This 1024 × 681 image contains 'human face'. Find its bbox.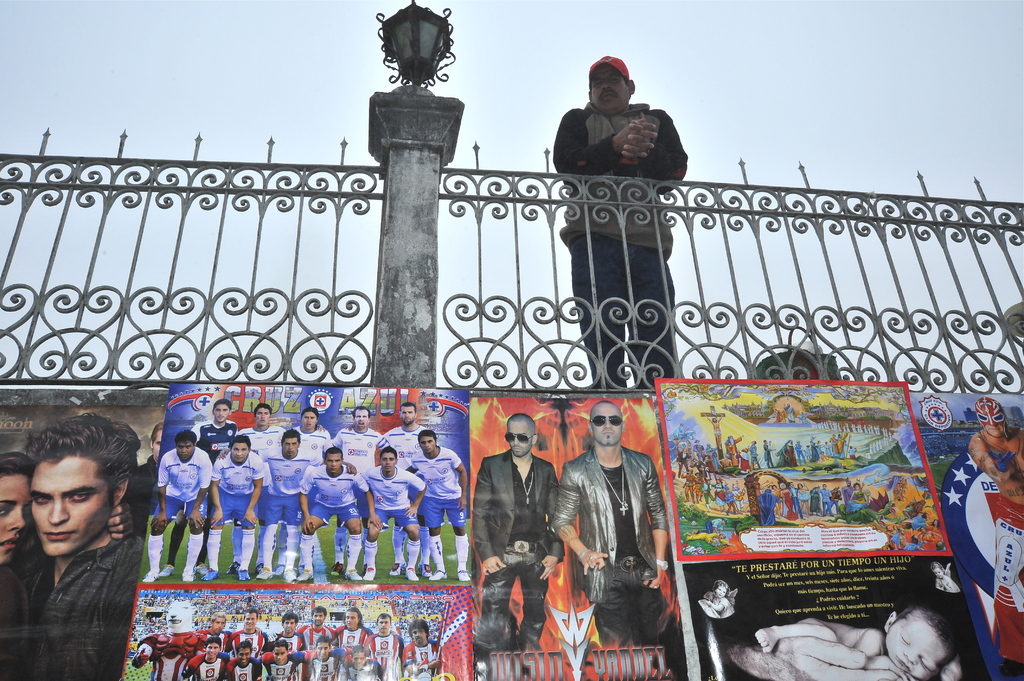
bbox(410, 627, 429, 645).
